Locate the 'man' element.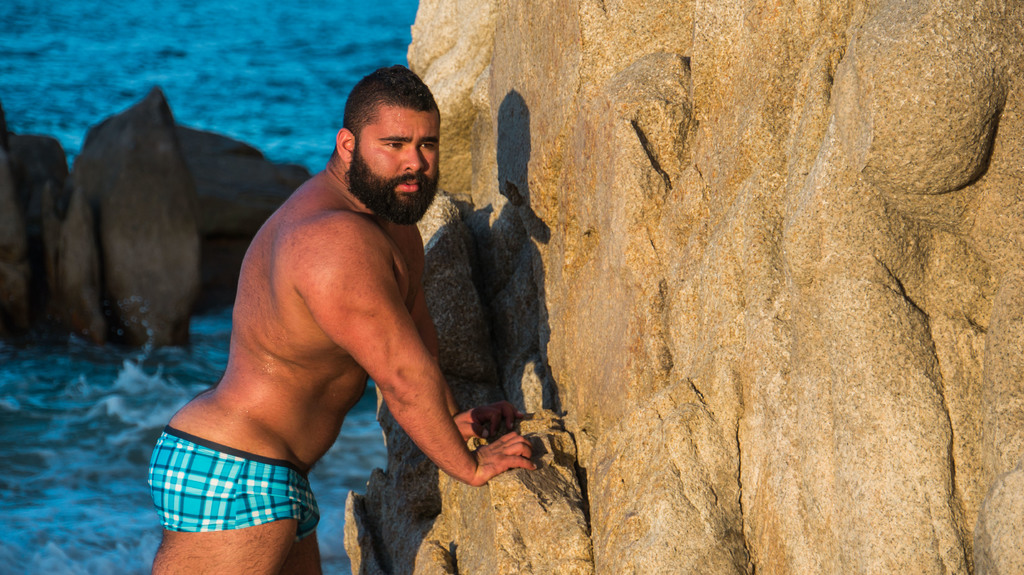
Element bbox: l=151, t=59, r=529, b=568.
